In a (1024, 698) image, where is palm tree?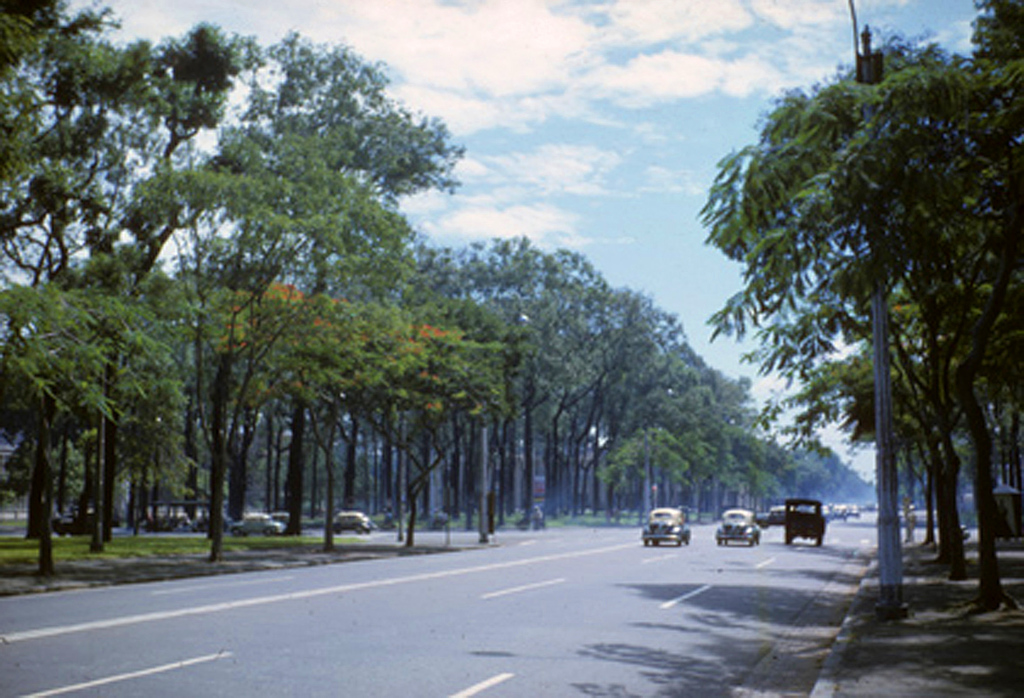
(14, 22, 120, 372).
